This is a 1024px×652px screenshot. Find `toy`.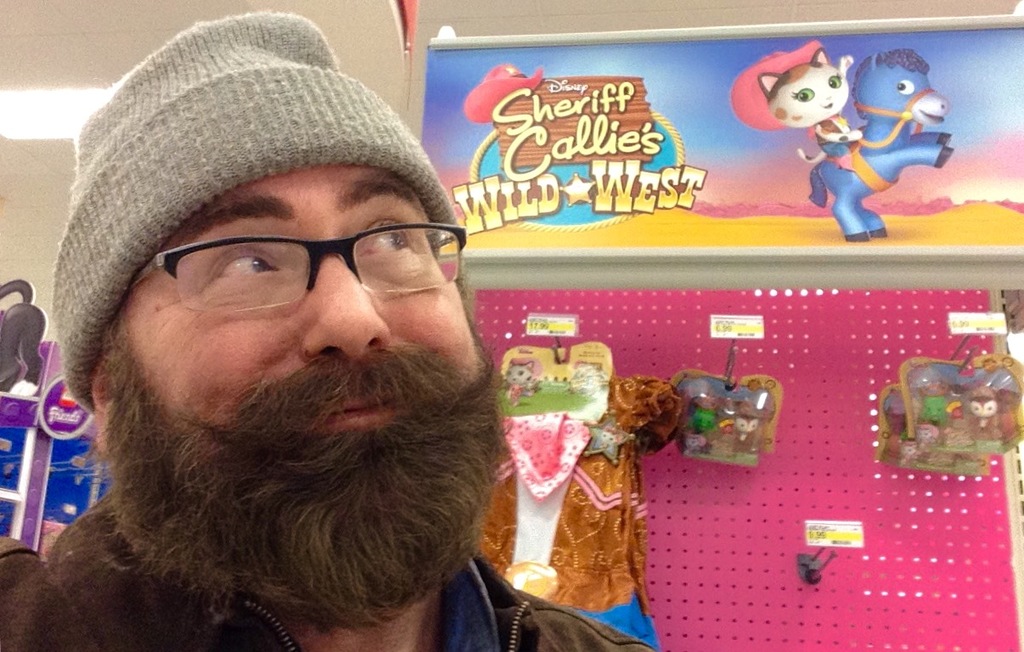
Bounding box: 884,352,1023,482.
